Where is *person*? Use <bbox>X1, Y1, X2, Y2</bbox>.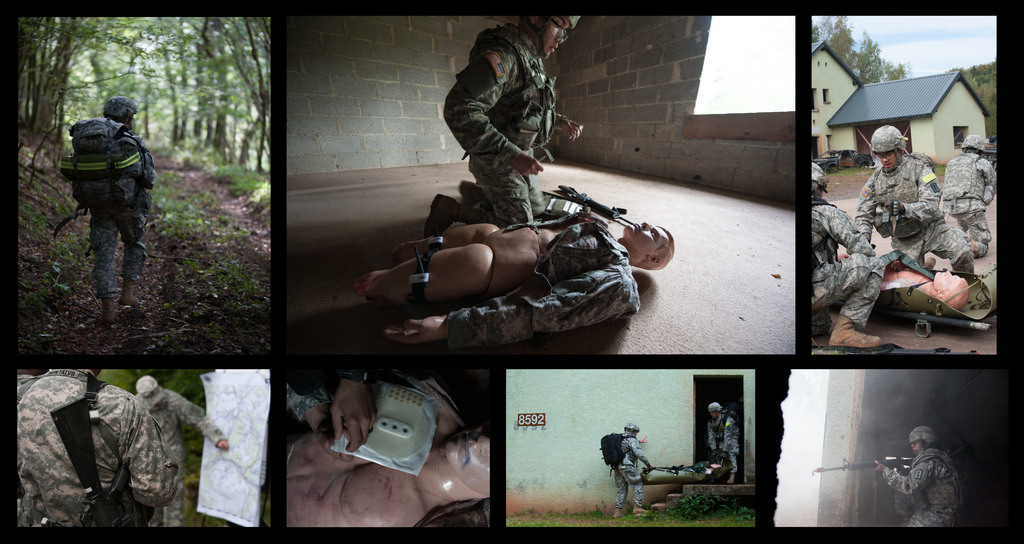
<bbox>13, 368, 174, 533</bbox>.
